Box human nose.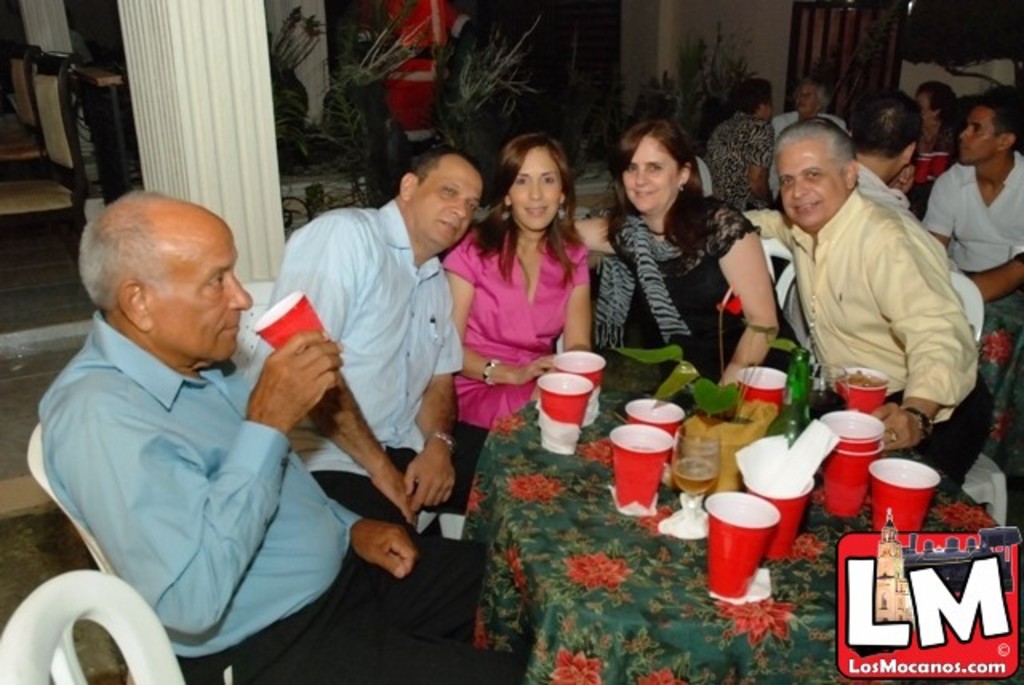
[958,118,971,141].
